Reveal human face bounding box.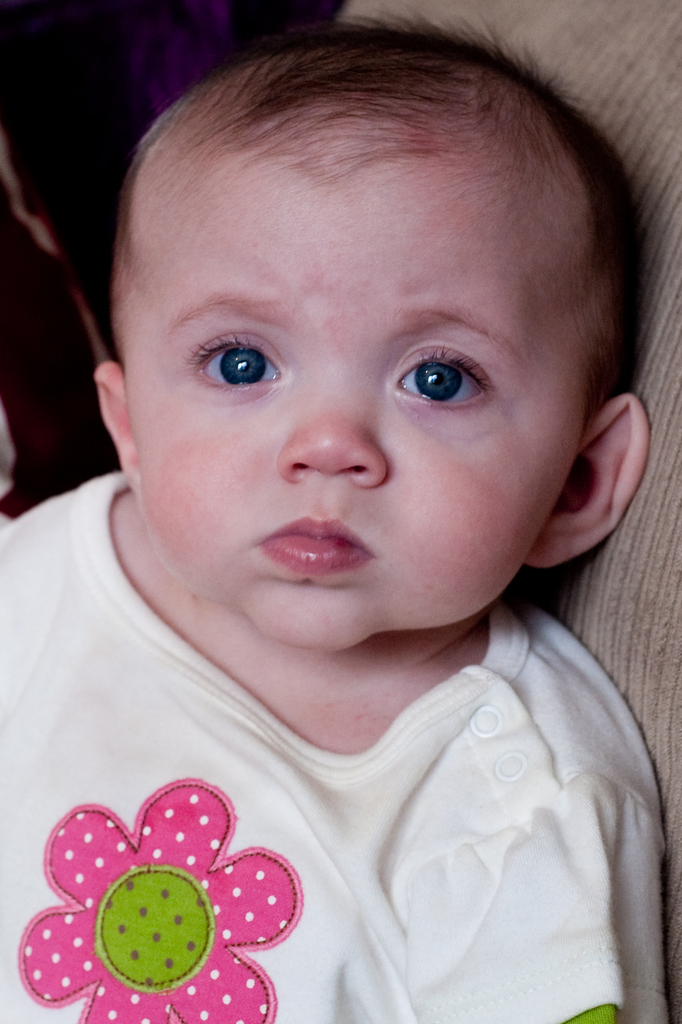
Revealed: <bbox>131, 173, 580, 650</bbox>.
